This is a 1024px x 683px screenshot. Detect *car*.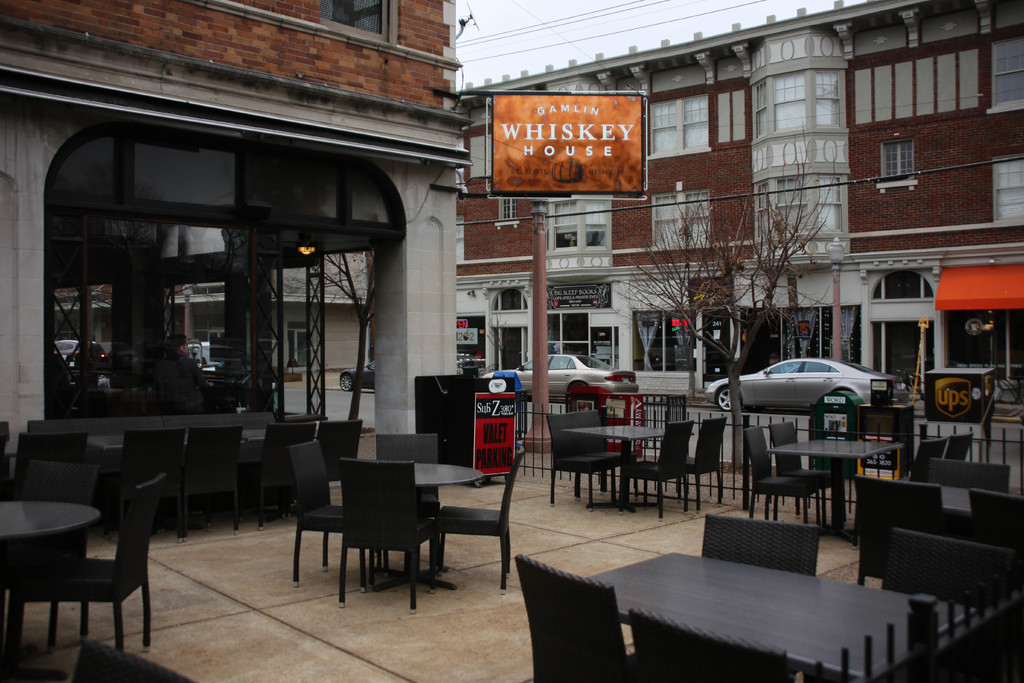
335, 359, 387, 391.
